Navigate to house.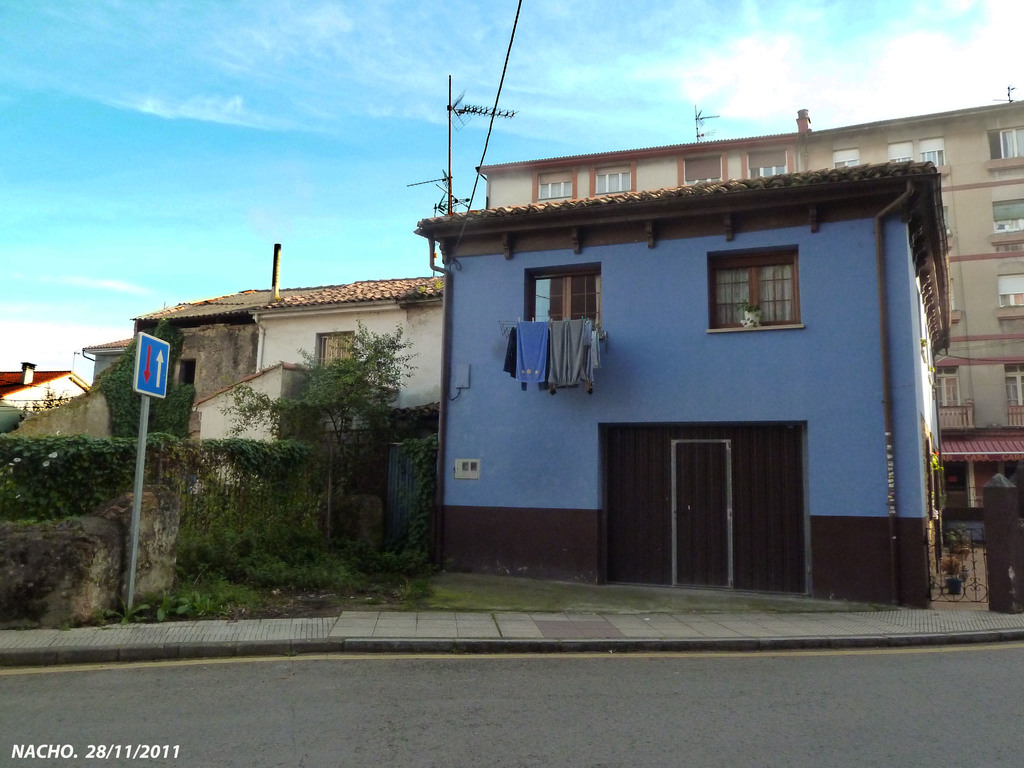
Navigation target: [x1=419, y1=183, x2=953, y2=588].
